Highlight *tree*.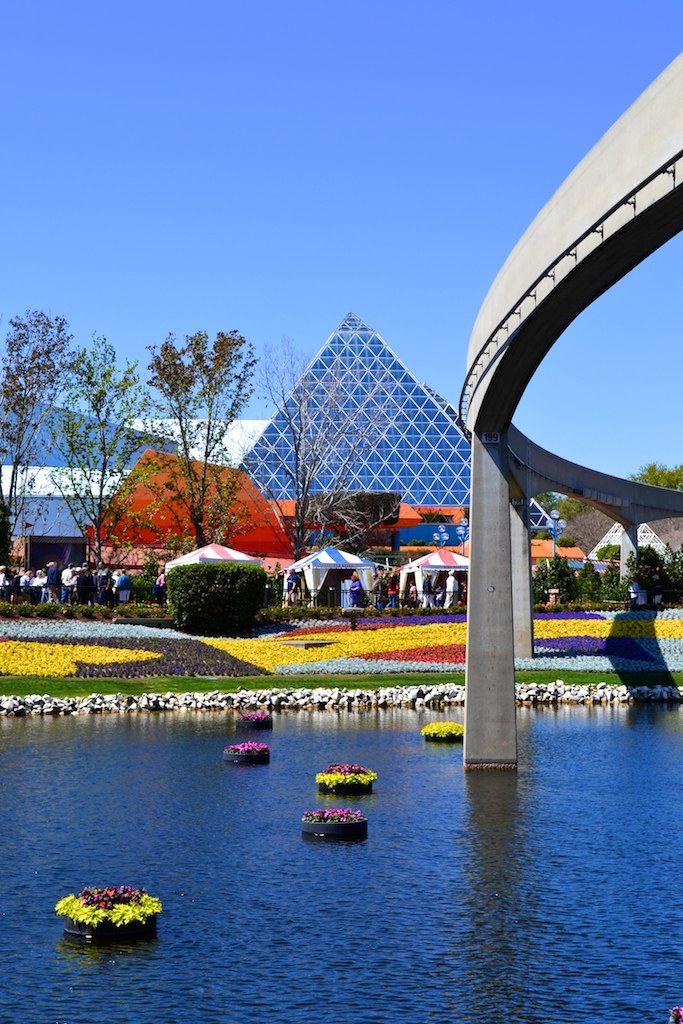
Highlighted region: x1=527 y1=485 x2=591 y2=546.
